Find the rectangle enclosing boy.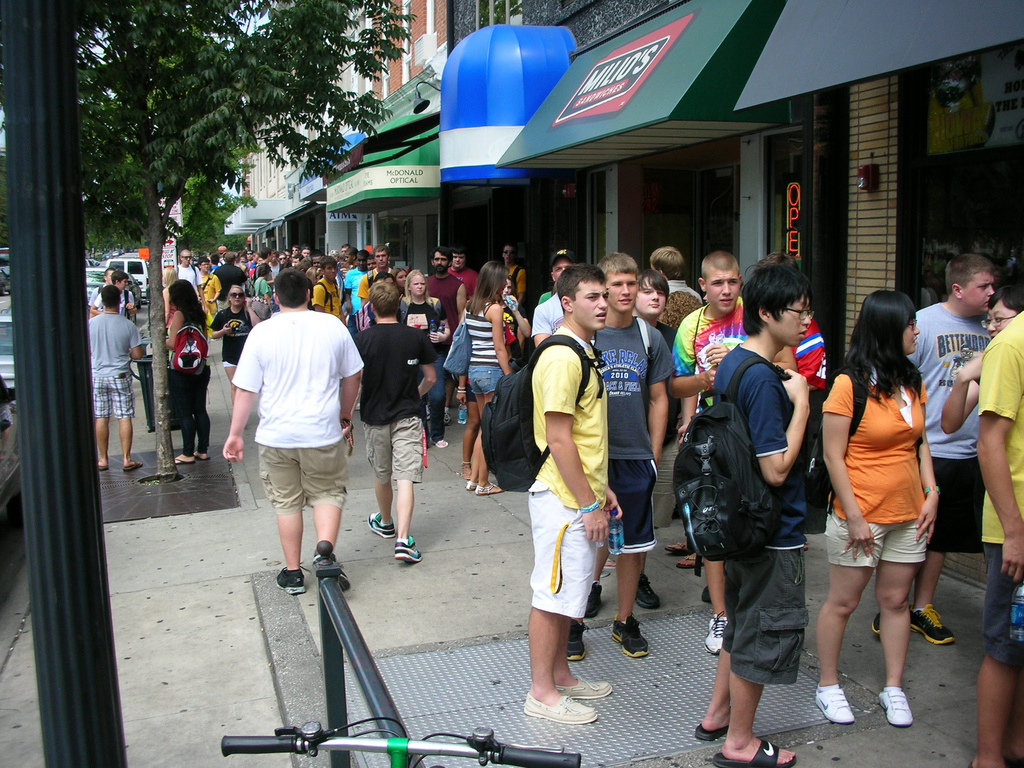
[355, 243, 397, 307].
